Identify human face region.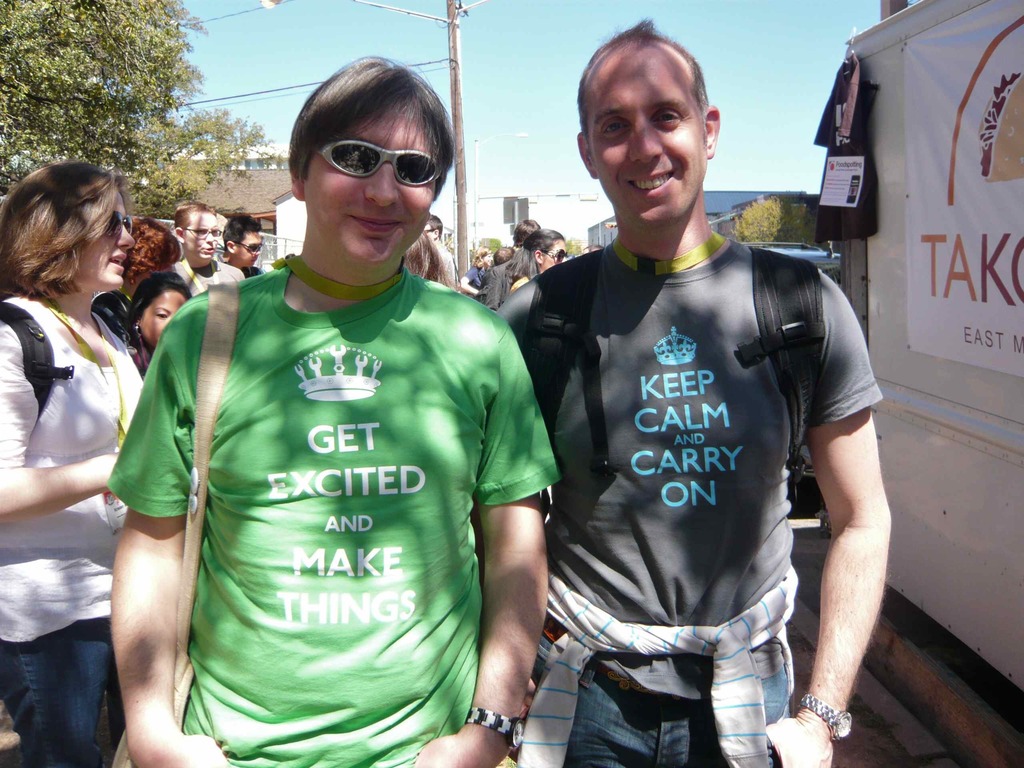
Region: {"left": 180, "top": 204, "right": 220, "bottom": 257}.
